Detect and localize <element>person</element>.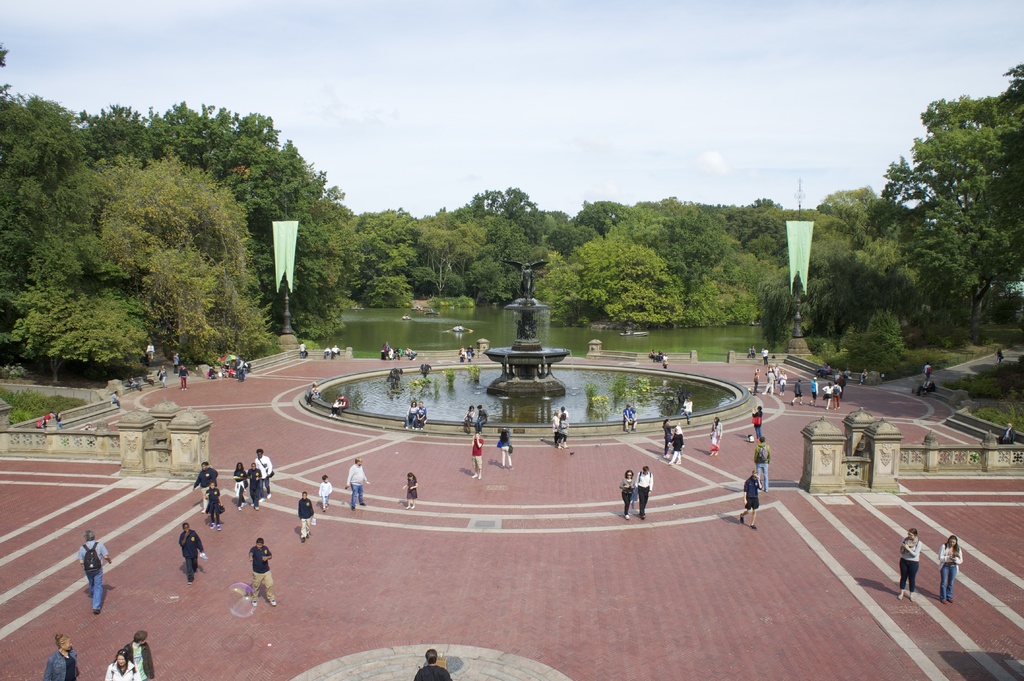
Localized at pyautogui.locateOnScreen(662, 418, 681, 459).
